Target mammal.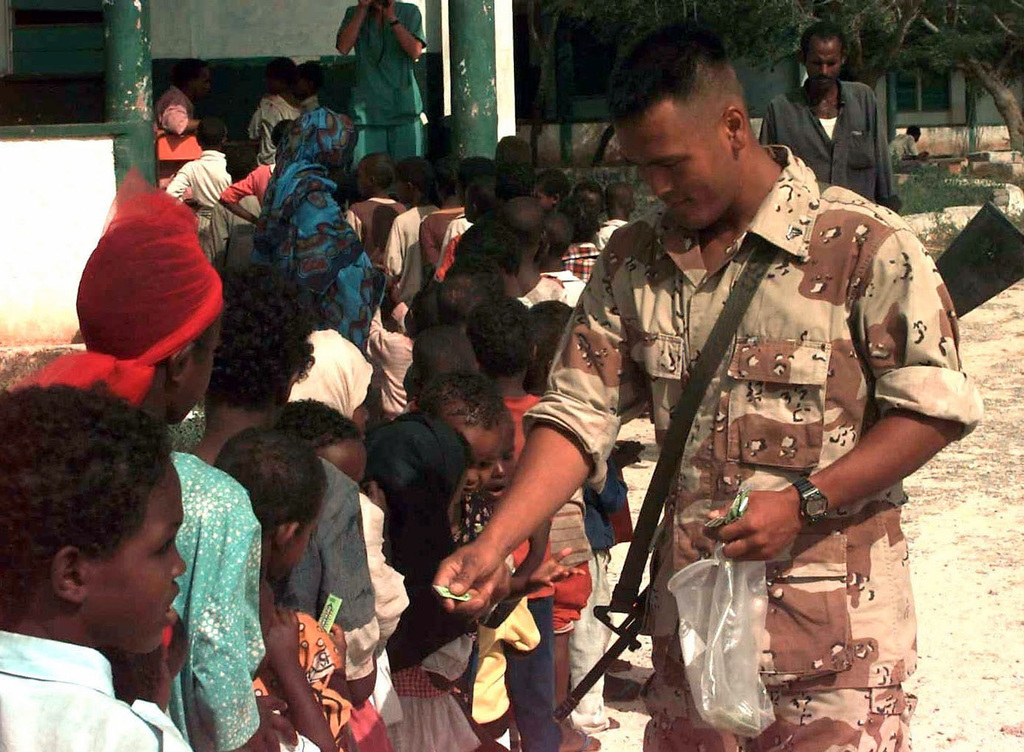
Target region: [762, 22, 909, 211].
